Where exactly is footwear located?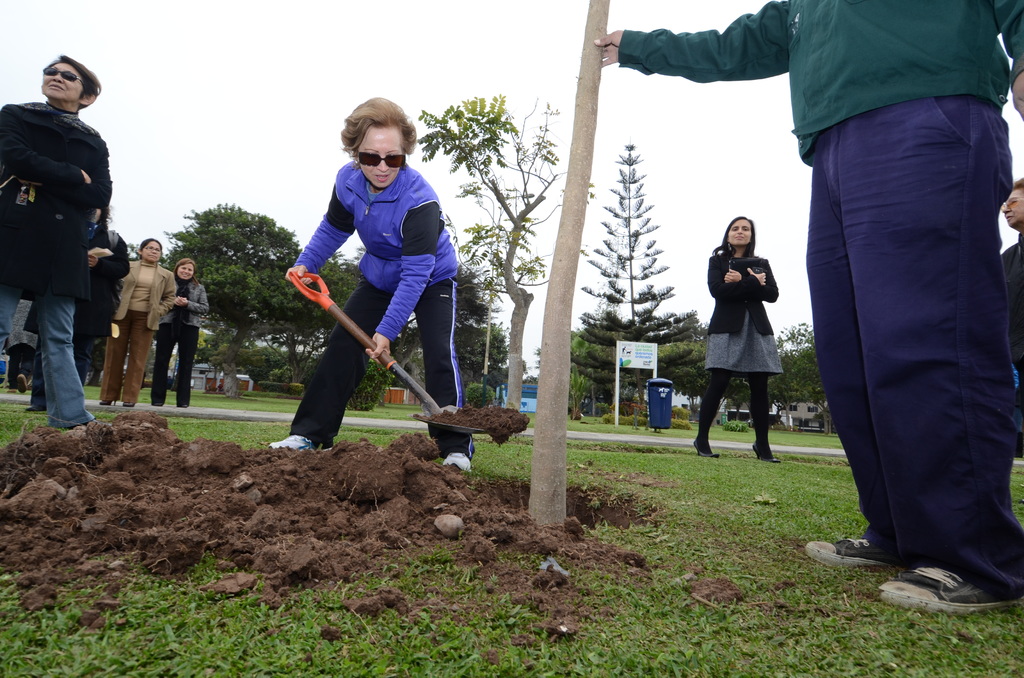
Its bounding box is 804, 535, 894, 574.
